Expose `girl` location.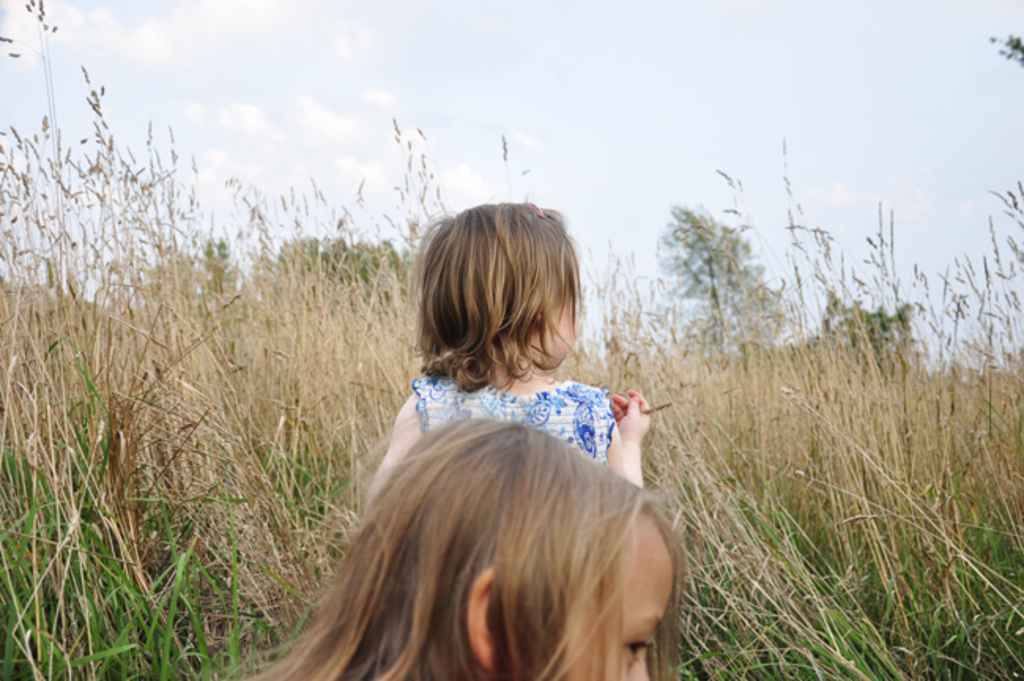
Exposed at 249:415:685:679.
